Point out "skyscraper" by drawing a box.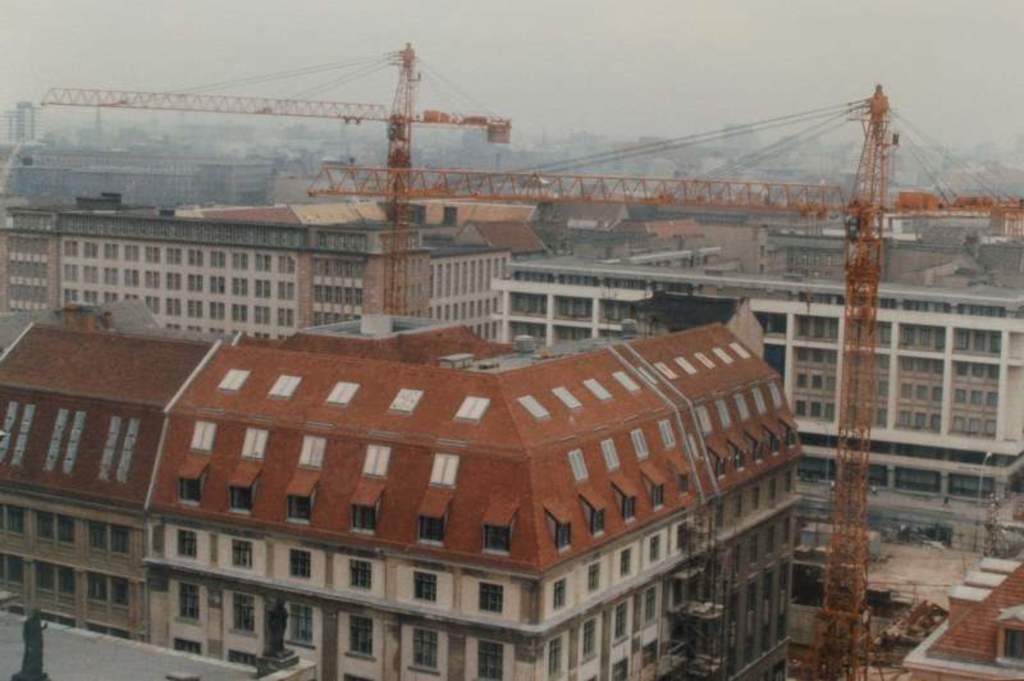
[467,180,1023,544].
